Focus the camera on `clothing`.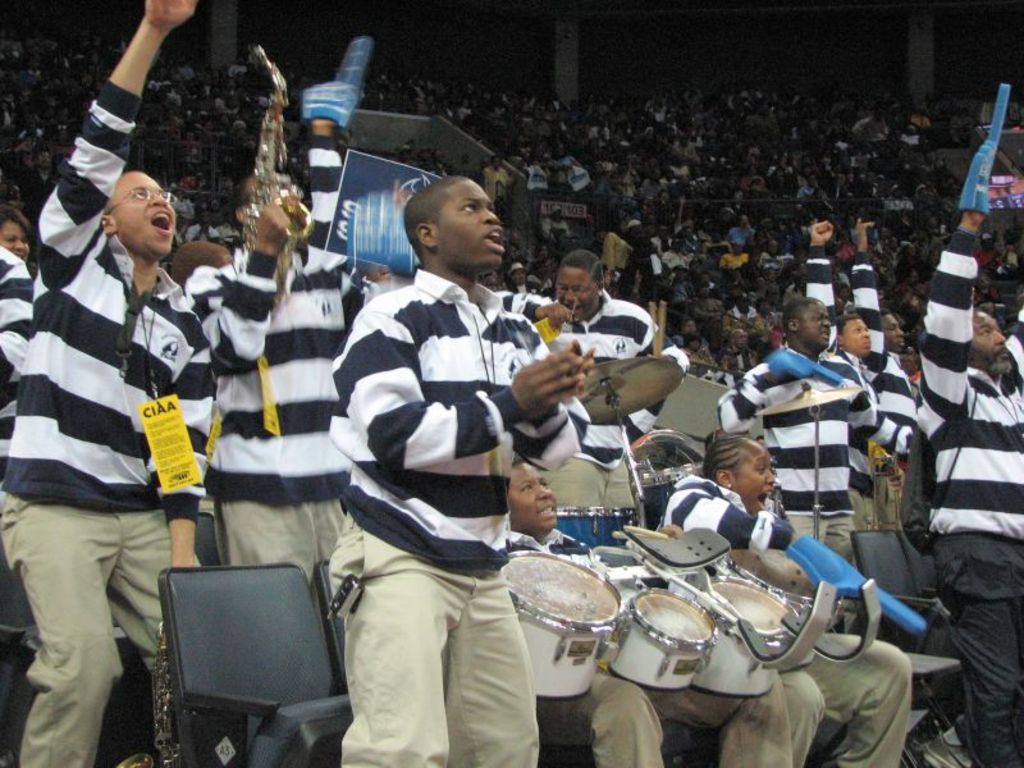
Focus region: (left=490, top=288, right=658, bottom=511).
